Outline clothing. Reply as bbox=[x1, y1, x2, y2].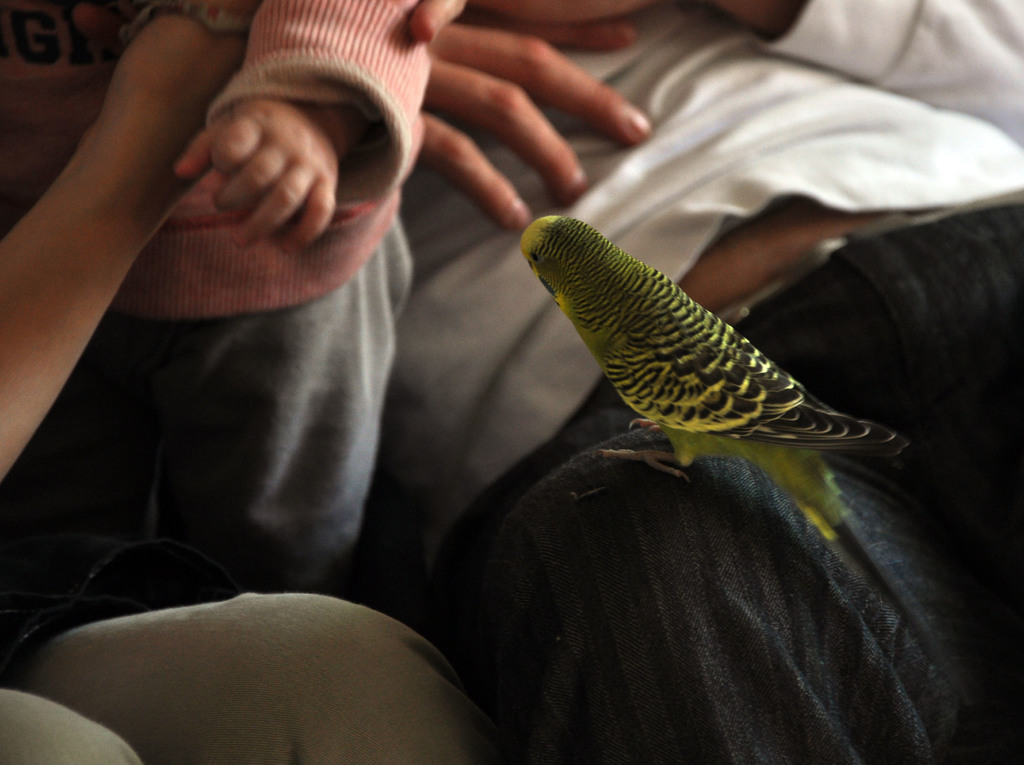
bbox=[399, 0, 1023, 540].
